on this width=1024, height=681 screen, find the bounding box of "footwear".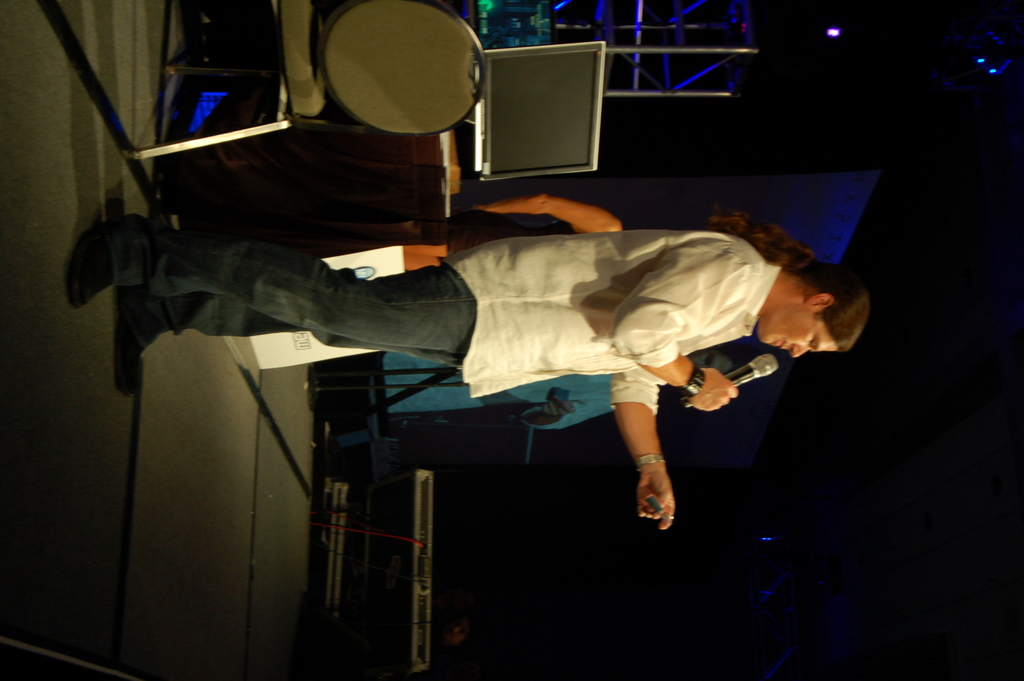
Bounding box: select_region(116, 288, 161, 398).
